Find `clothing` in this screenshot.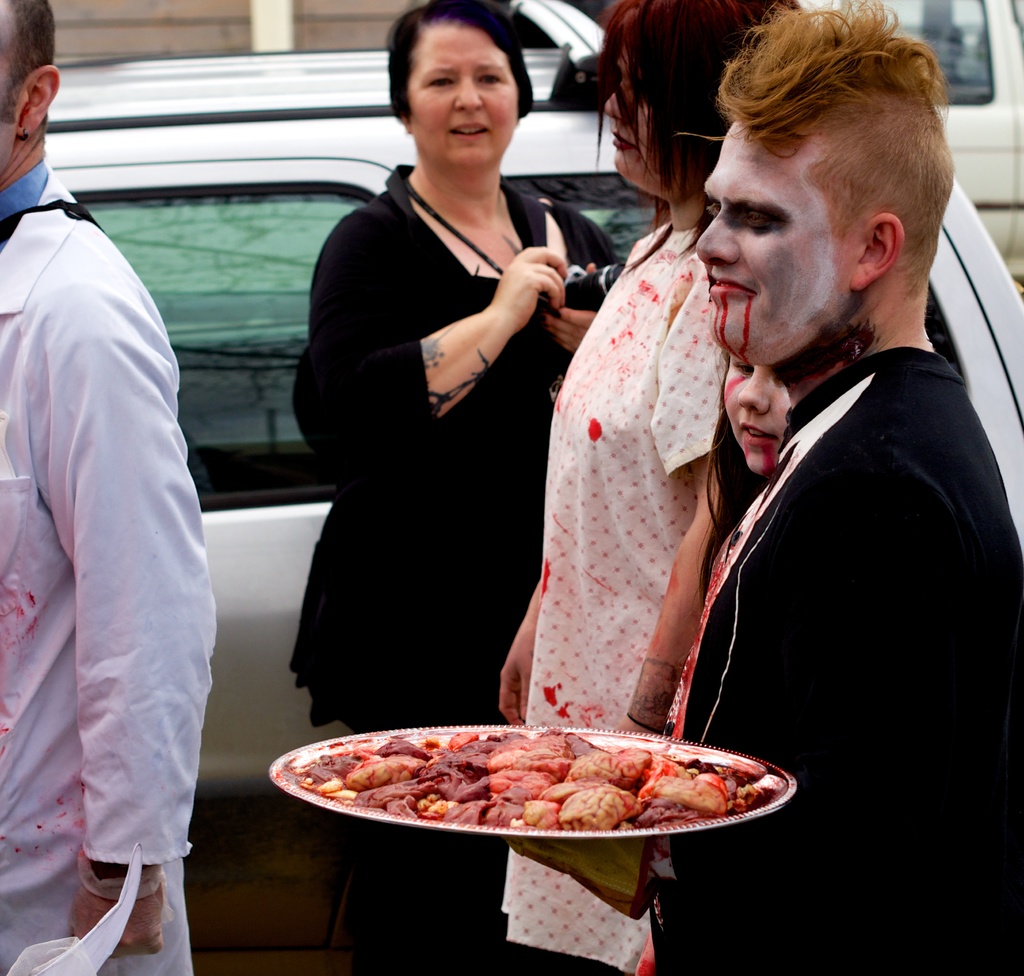
The bounding box for `clothing` is 548/223/736/975.
